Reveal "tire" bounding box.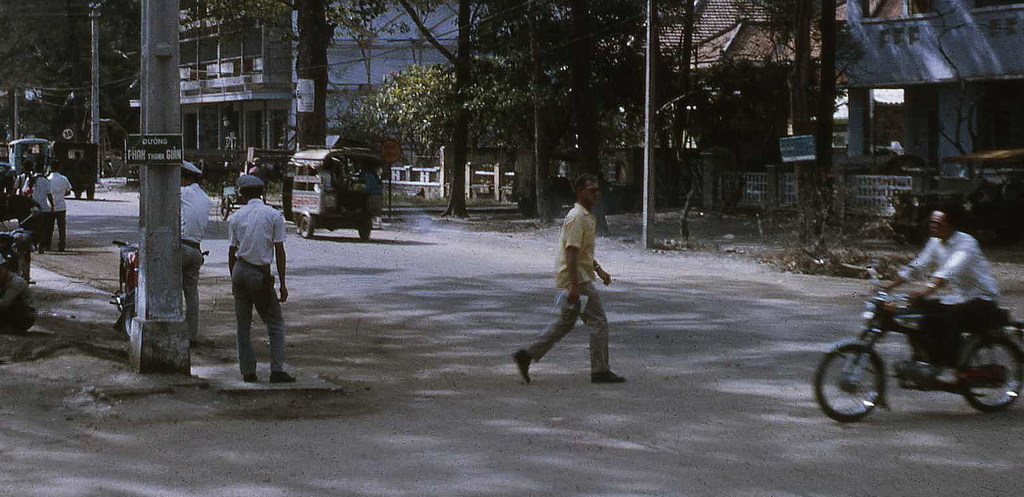
Revealed: {"left": 957, "top": 338, "right": 1023, "bottom": 409}.
